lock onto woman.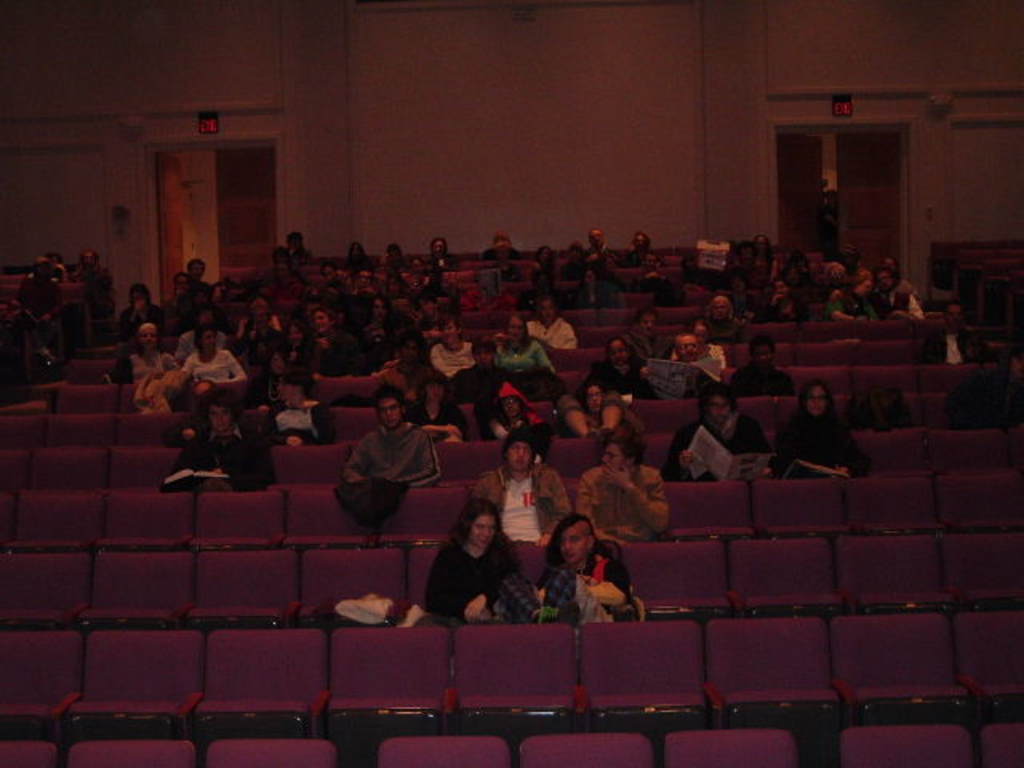
Locked: locate(165, 394, 280, 491).
